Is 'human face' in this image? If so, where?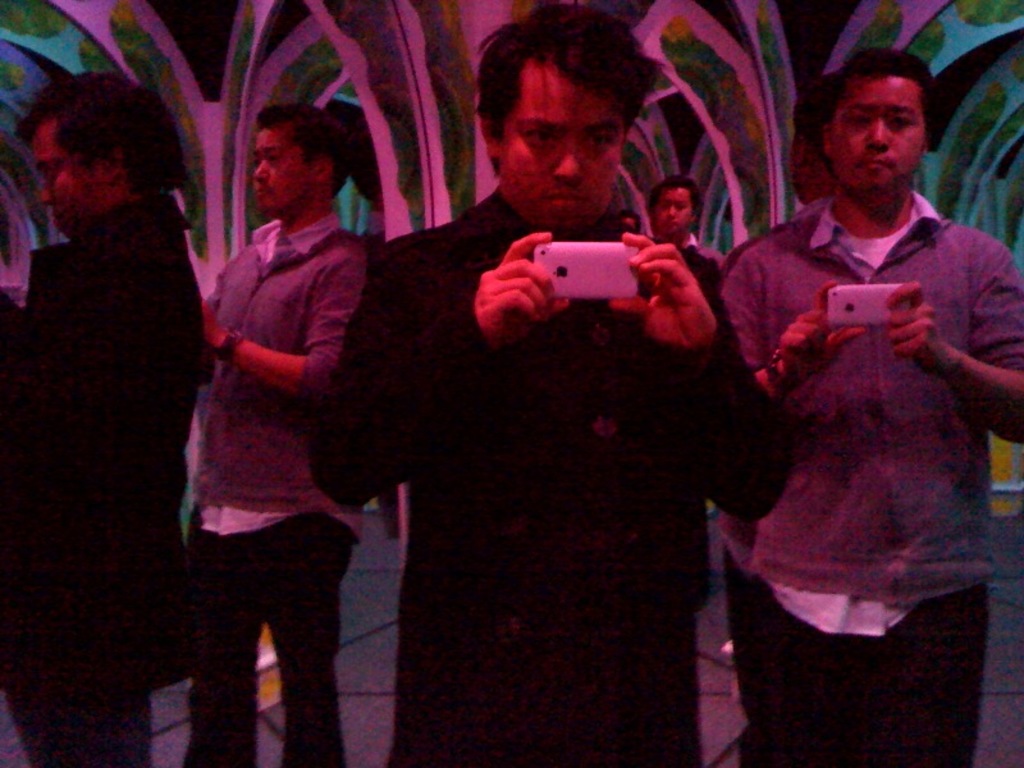
Yes, at box(657, 191, 695, 232).
